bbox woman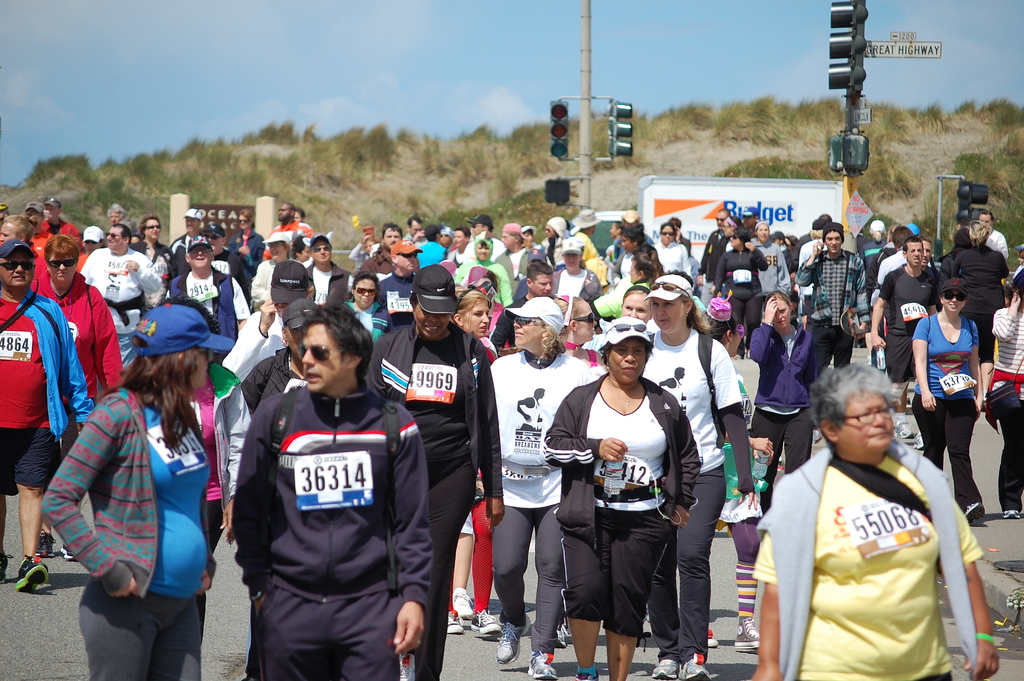
locate(637, 264, 762, 678)
